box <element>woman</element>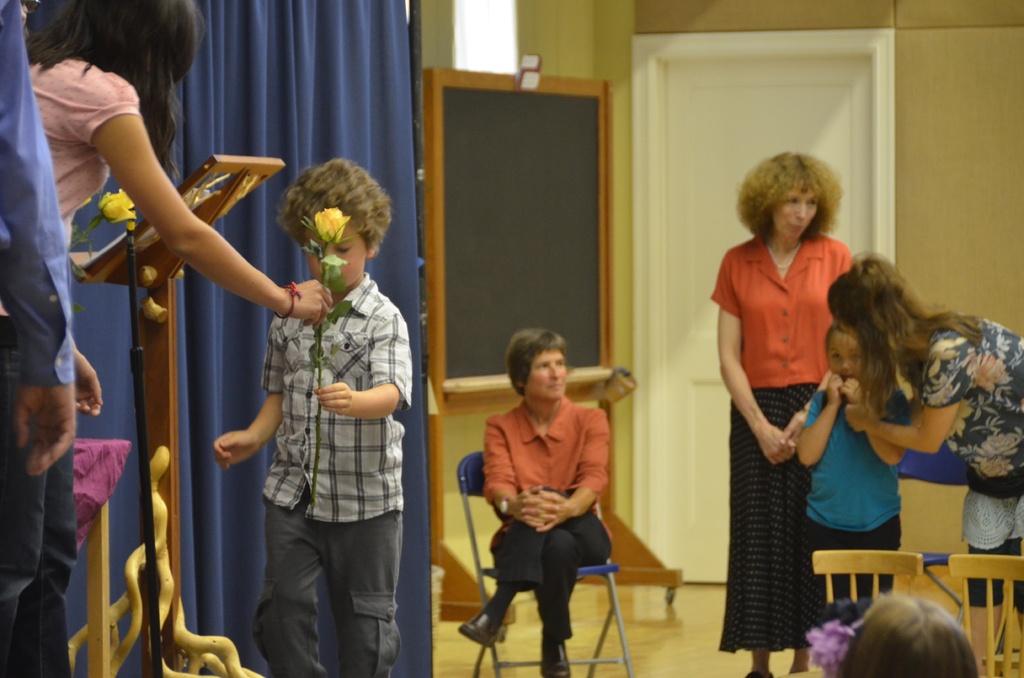
(459, 328, 616, 677)
